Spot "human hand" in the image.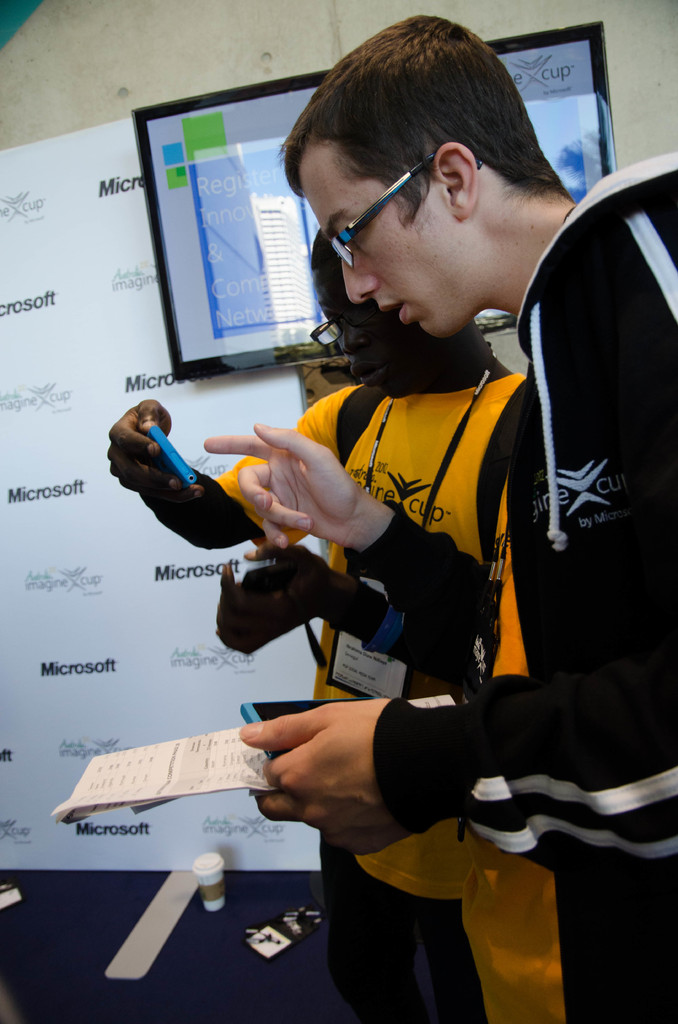
"human hand" found at x1=105, y1=395, x2=209, y2=508.
